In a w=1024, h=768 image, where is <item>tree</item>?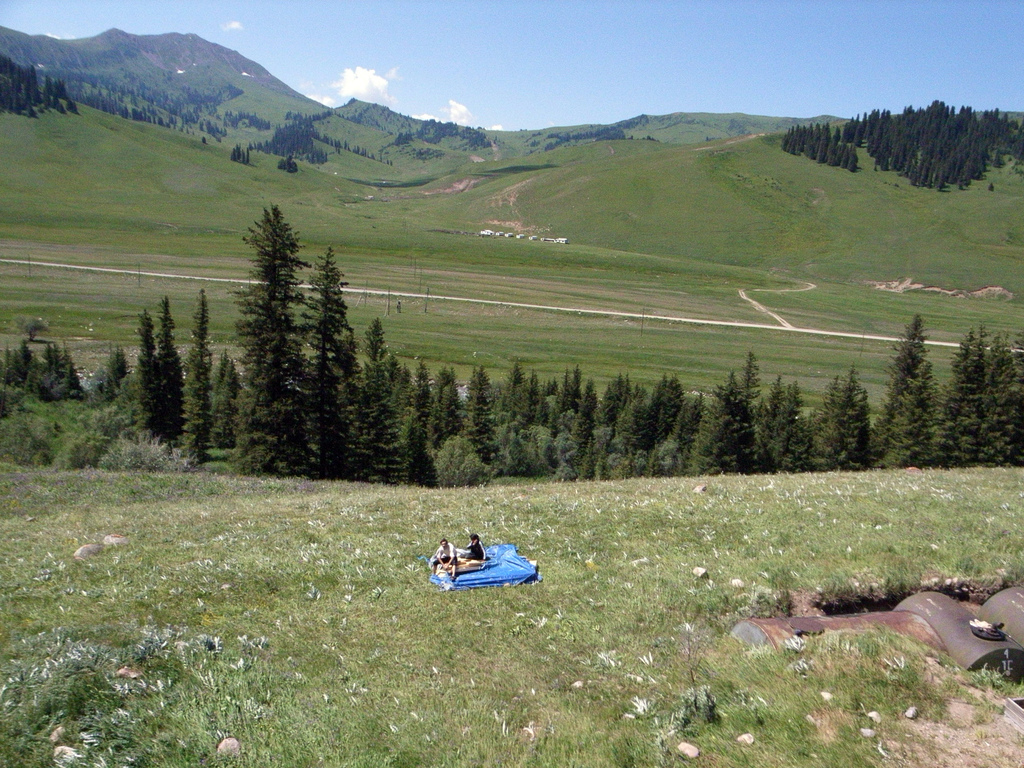
x1=753, y1=371, x2=811, y2=478.
